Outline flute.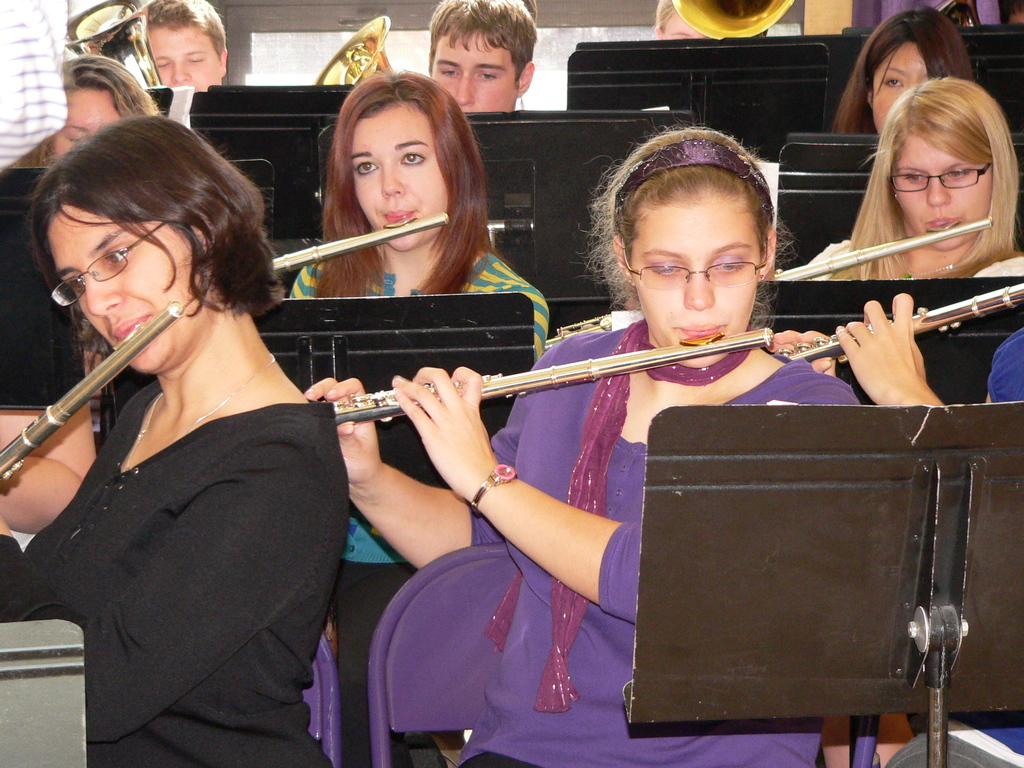
Outline: bbox=(275, 213, 451, 269).
